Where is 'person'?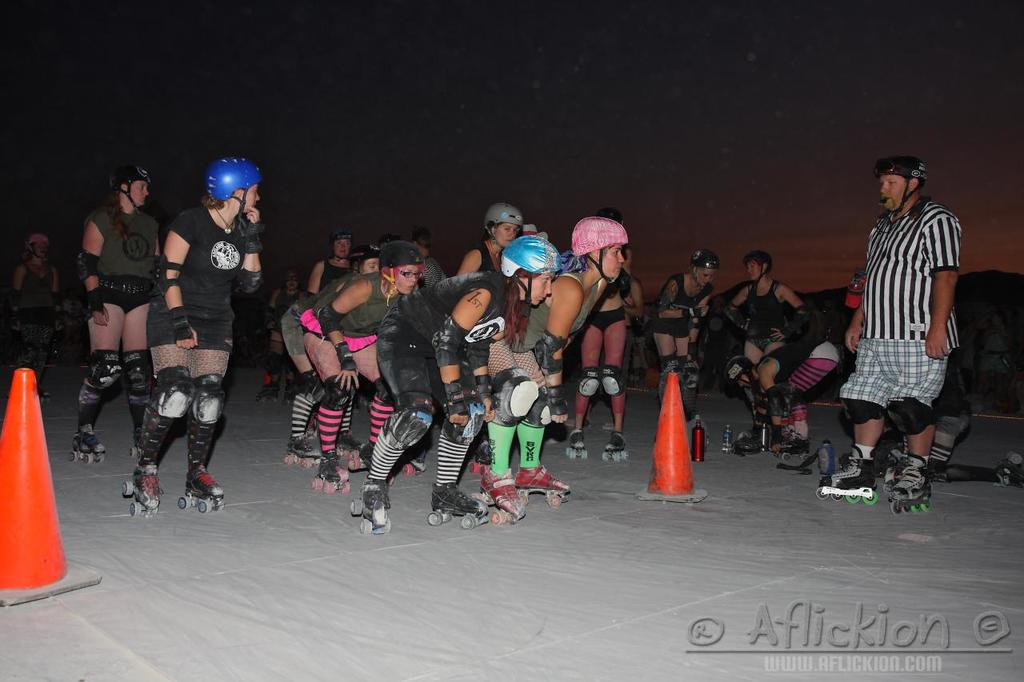
bbox(73, 162, 158, 465).
